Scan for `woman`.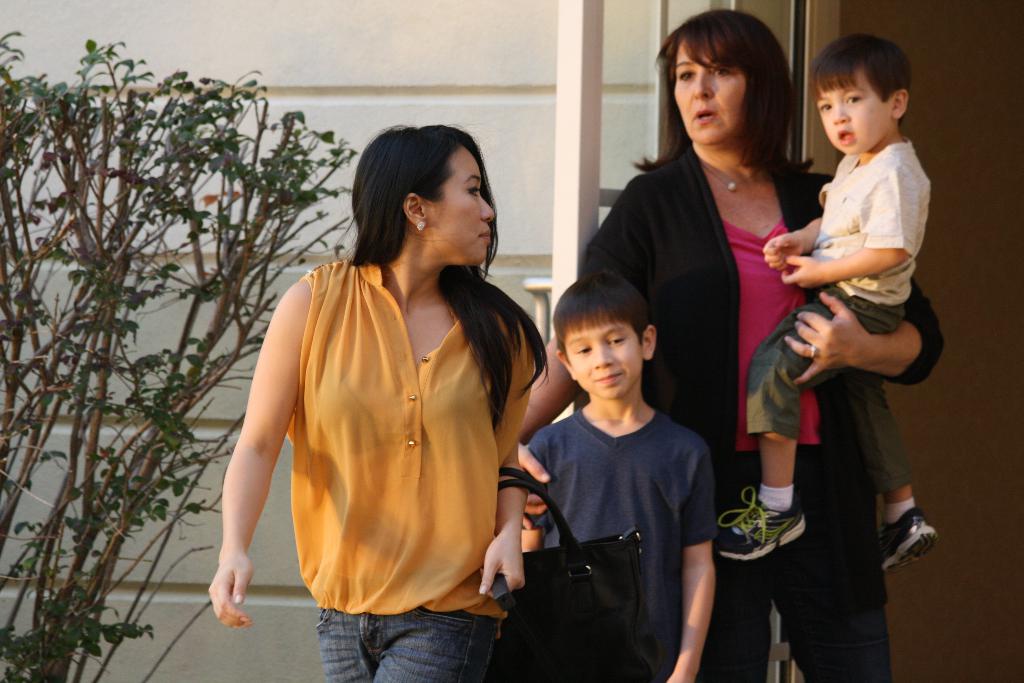
Scan result: [x1=515, y1=3, x2=945, y2=682].
